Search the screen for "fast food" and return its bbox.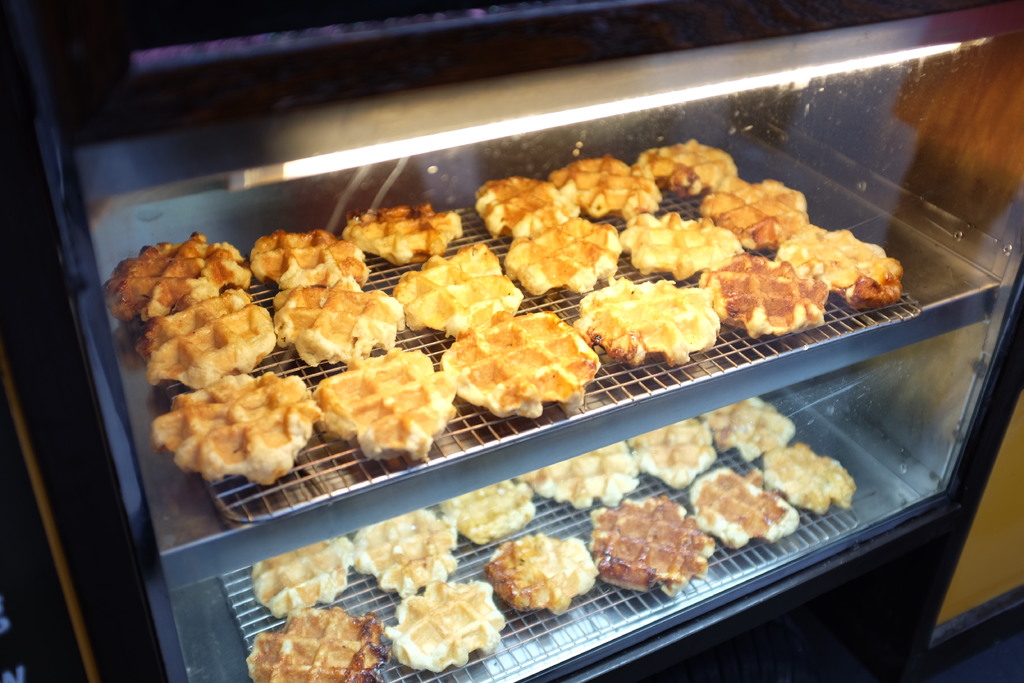
Found: detection(701, 252, 829, 339).
